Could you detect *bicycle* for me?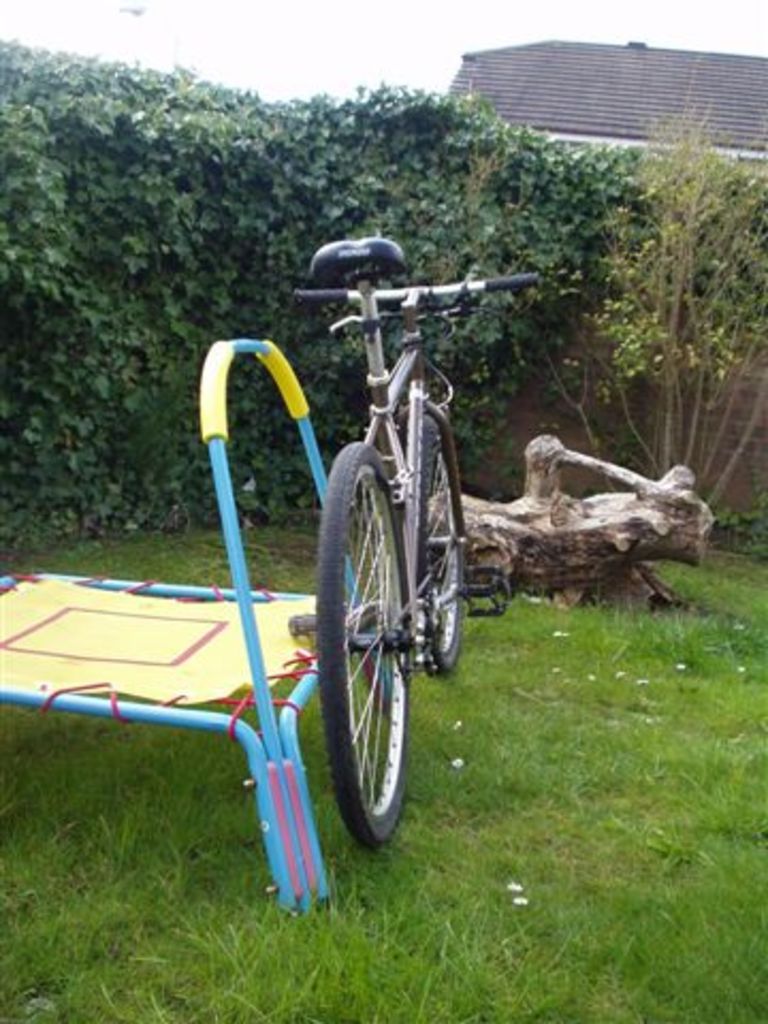
Detection result: select_region(265, 190, 501, 892).
